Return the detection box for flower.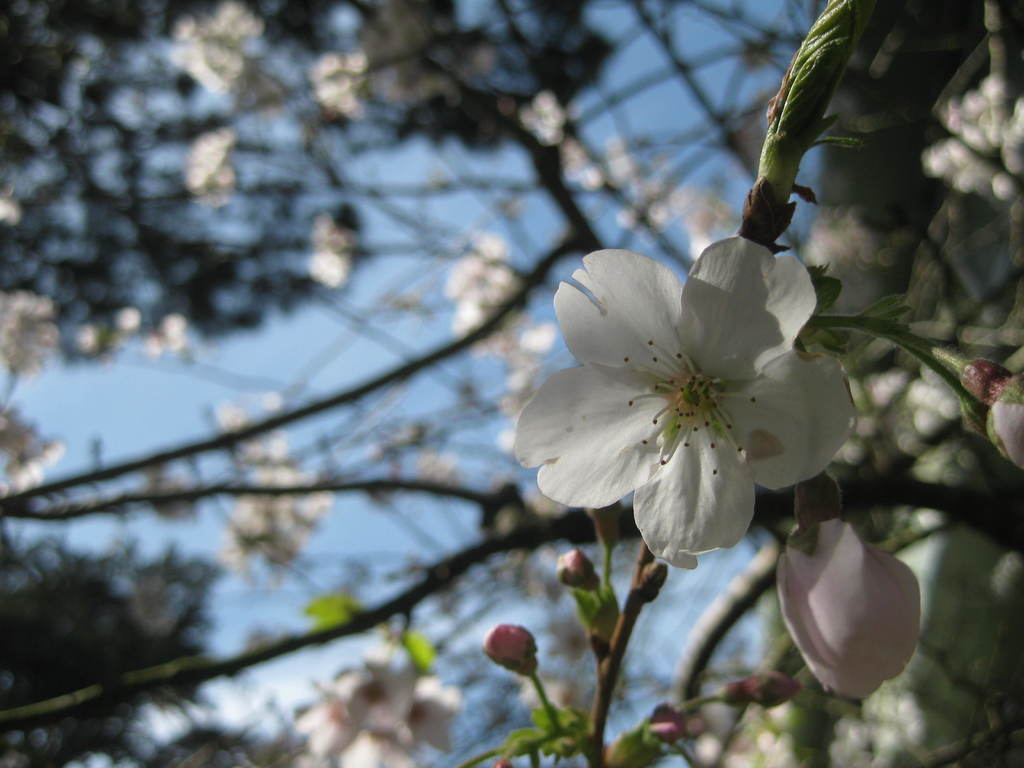
x1=773 y1=518 x2=922 y2=701.
